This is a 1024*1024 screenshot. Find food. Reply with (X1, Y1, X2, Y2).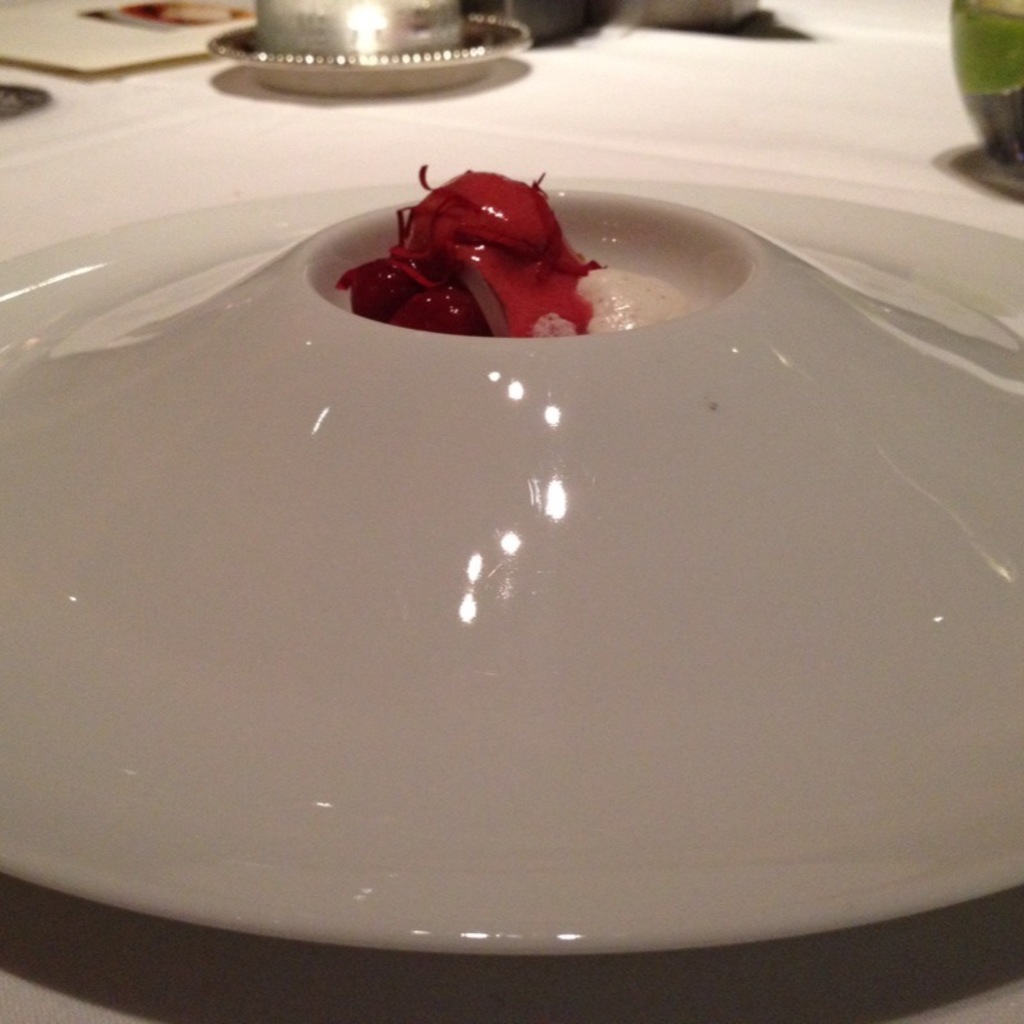
(351, 152, 654, 323).
